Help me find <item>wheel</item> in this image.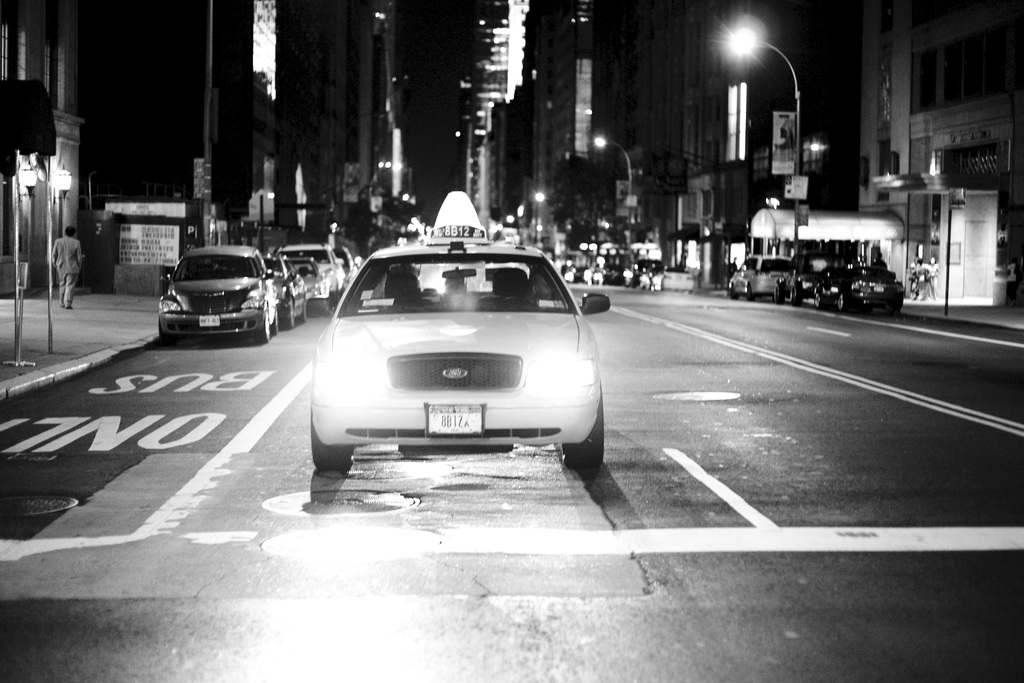
Found it: (301, 302, 307, 333).
